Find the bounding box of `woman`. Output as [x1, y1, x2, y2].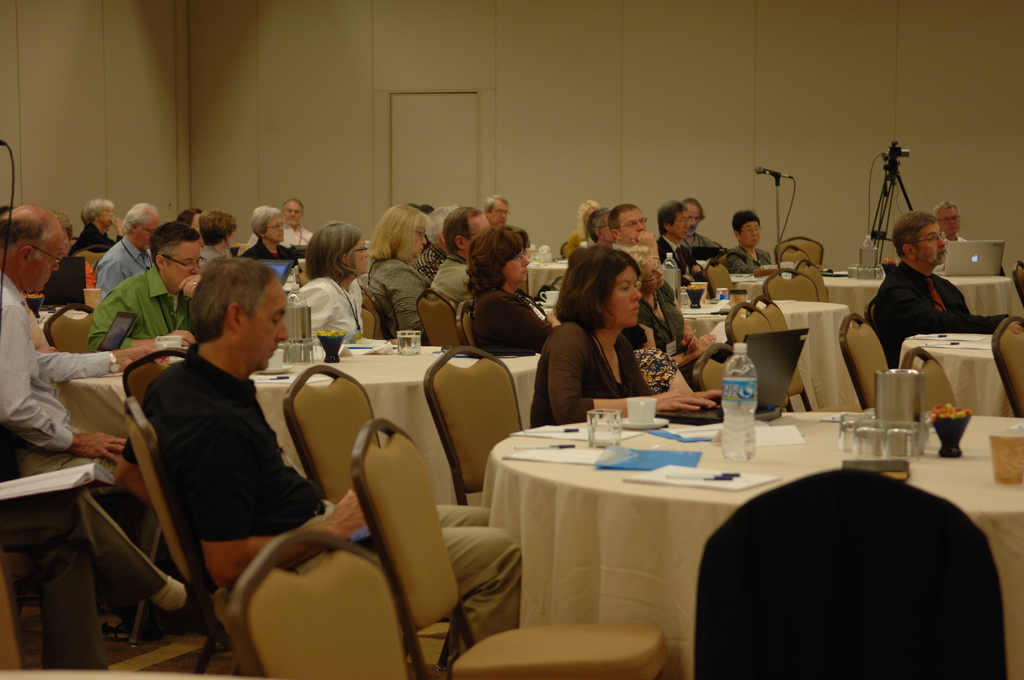
[463, 224, 560, 355].
